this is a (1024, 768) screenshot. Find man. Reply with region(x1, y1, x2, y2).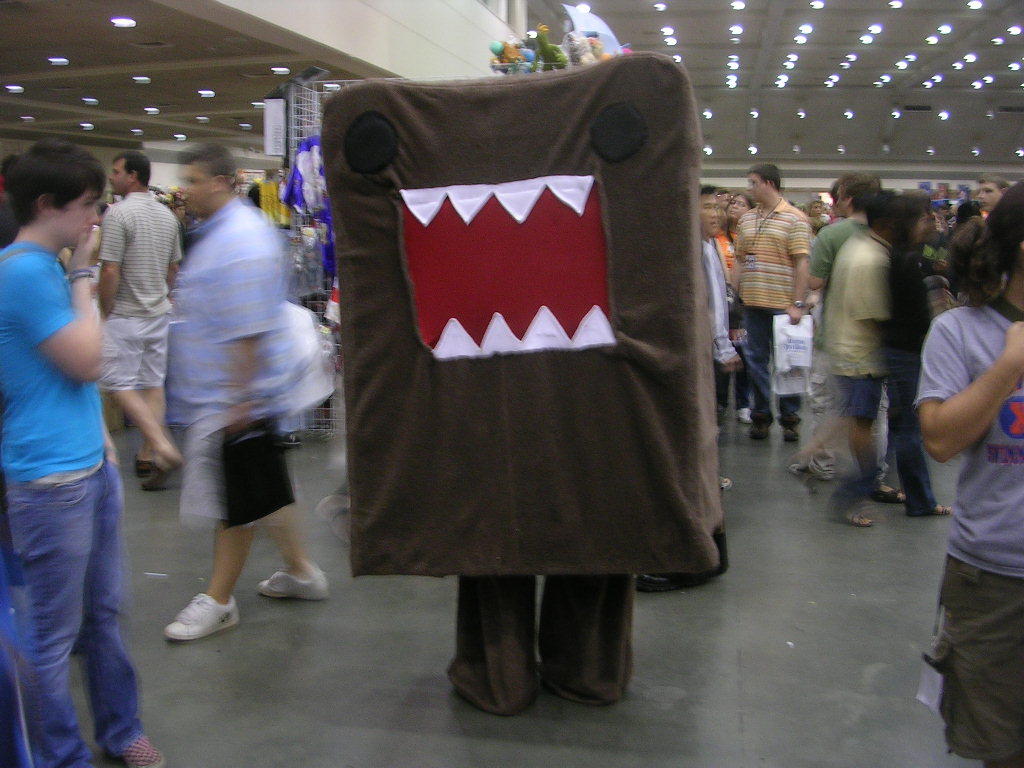
region(98, 156, 183, 486).
